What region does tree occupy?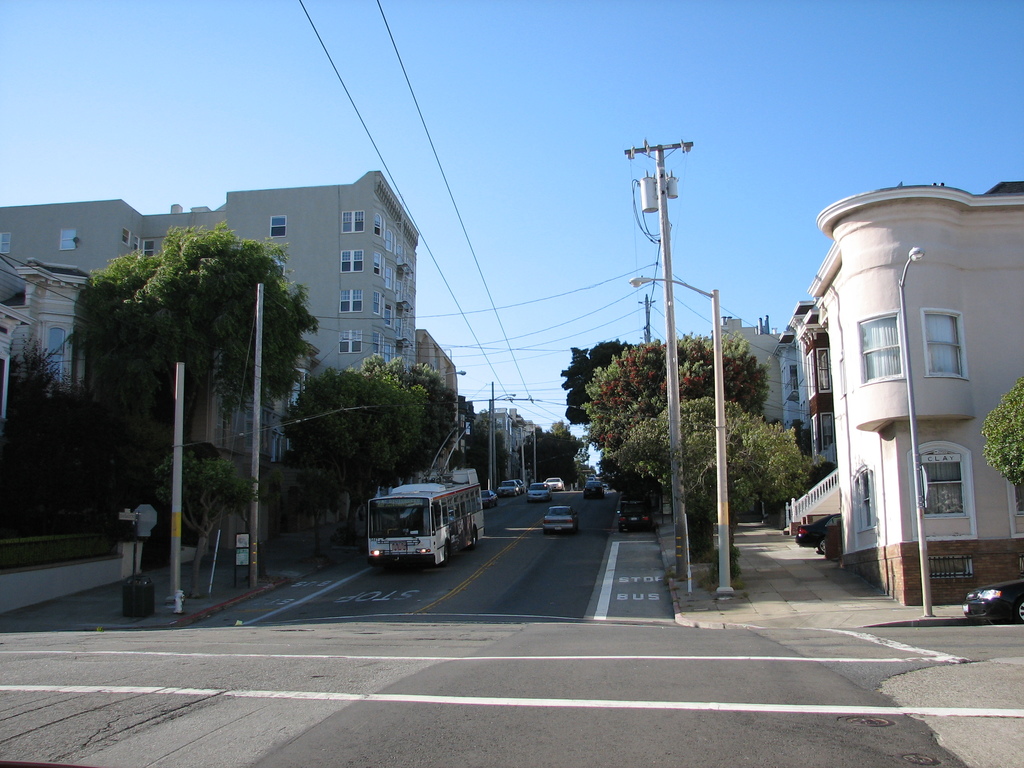
l=0, t=315, r=92, b=546.
